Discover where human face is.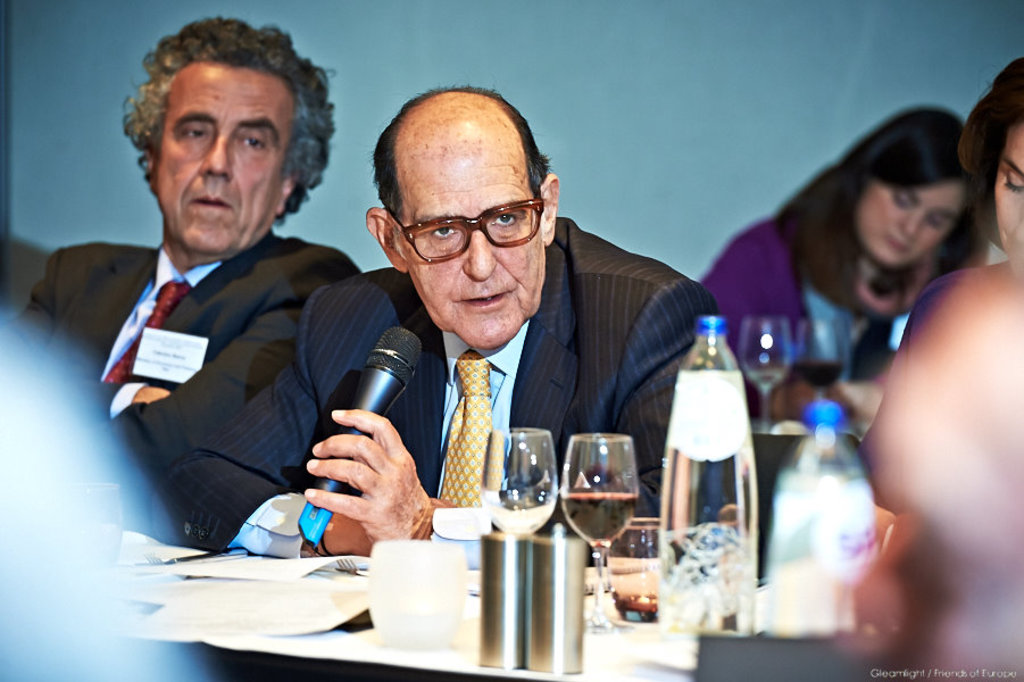
Discovered at x1=991, y1=122, x2=1023, y2=272.
